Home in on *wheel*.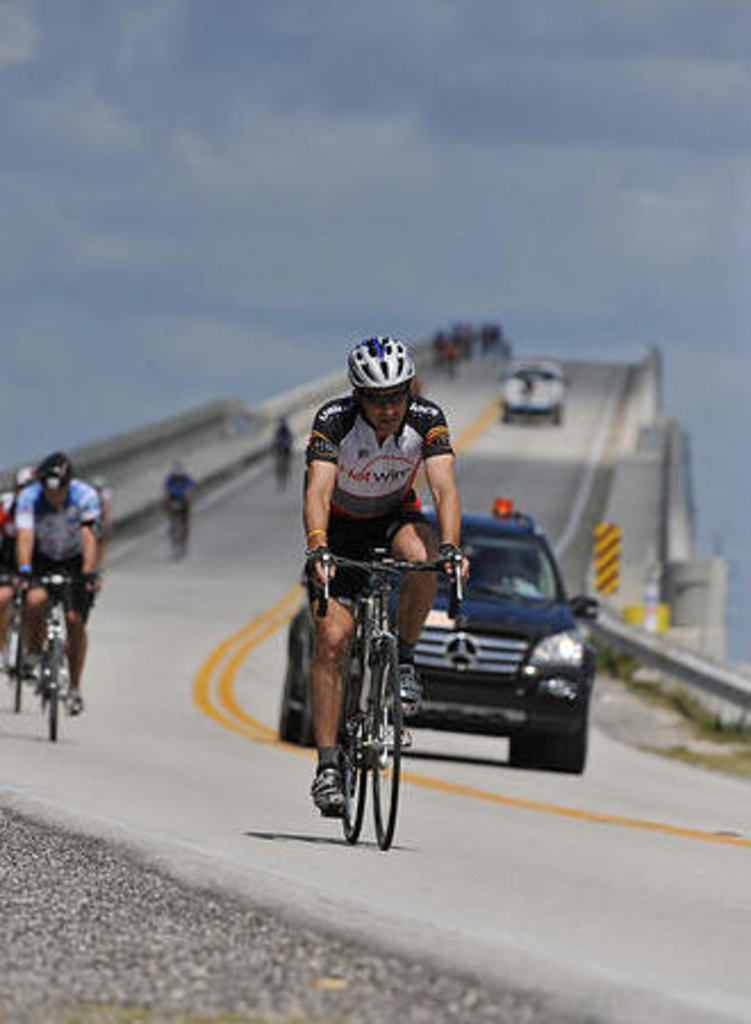
Homed in at {"left": 551, "top": 403, "right": 567, "bottom": 428}.
